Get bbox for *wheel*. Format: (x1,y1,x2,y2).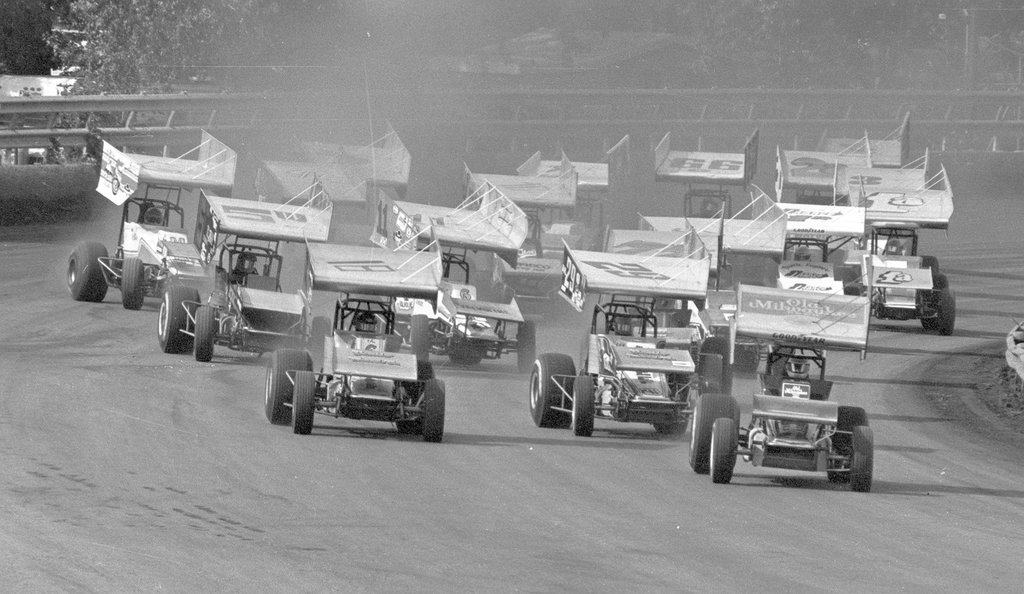
(855,422,877,488).
